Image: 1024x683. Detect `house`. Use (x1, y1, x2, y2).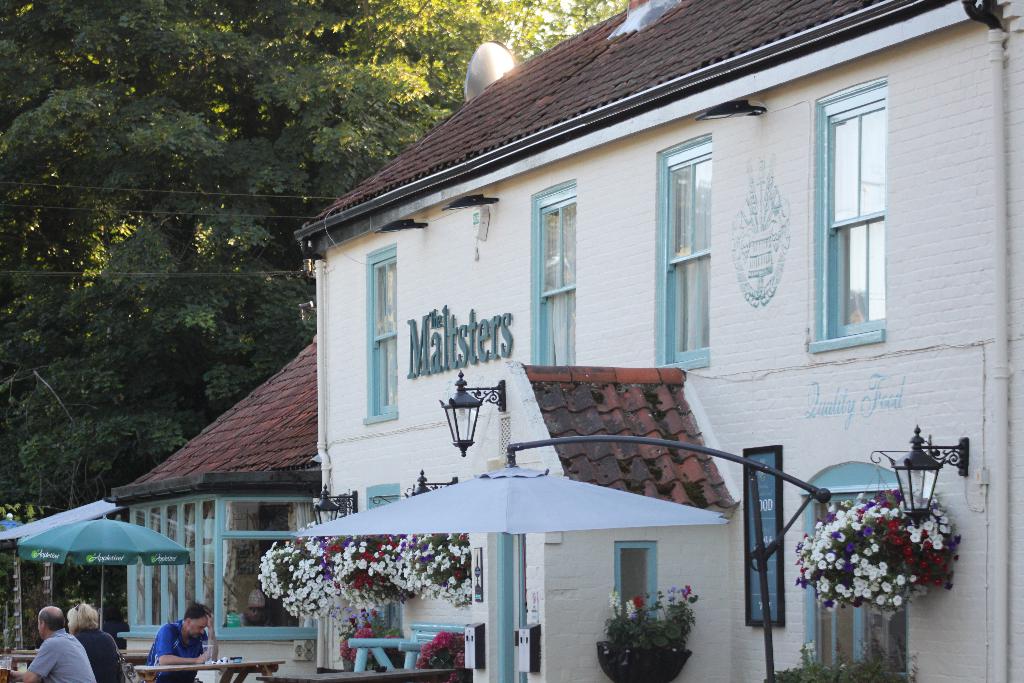
(290, 0, 1023, 682).
